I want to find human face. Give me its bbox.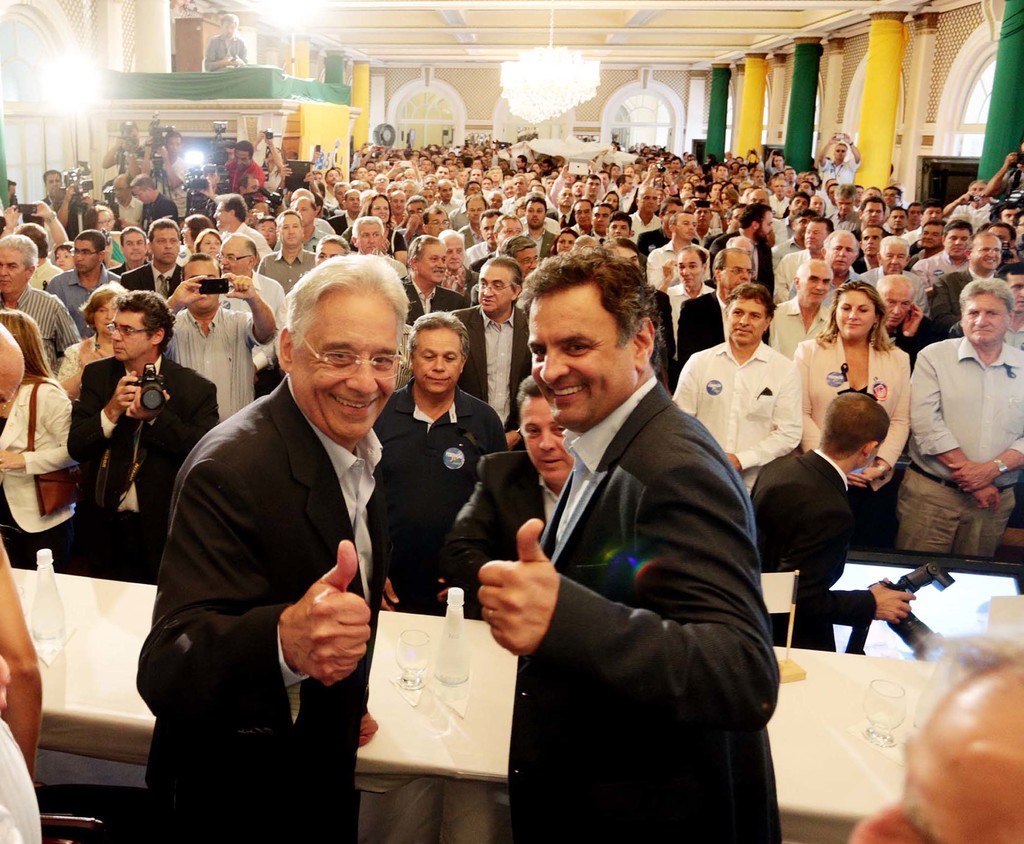
box=[151, 225, 180, 262].
